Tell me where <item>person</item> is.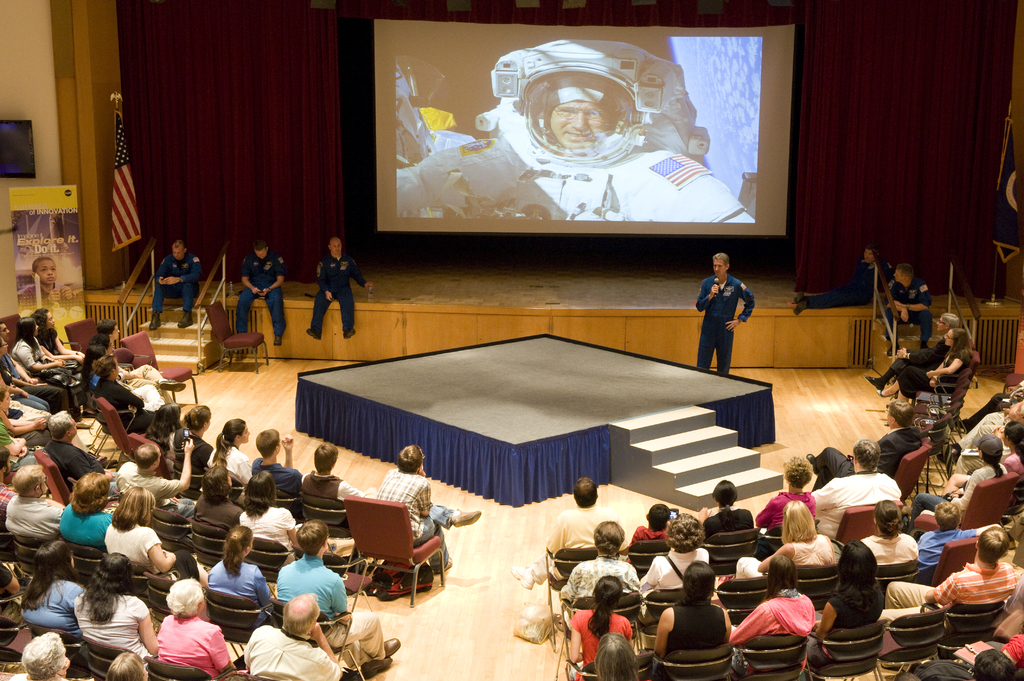
<item>person</item> is at {"x1": 253, "y1": 418, "x2": 300, "y2": 494}.
